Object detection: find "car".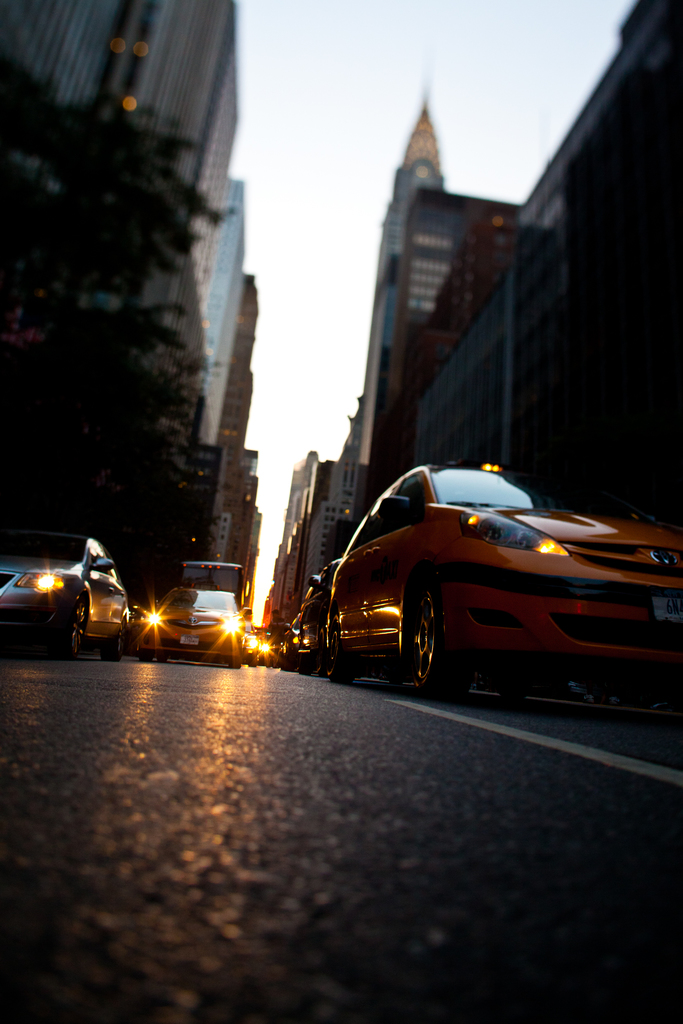
box=[0, 534, 126, 652].
